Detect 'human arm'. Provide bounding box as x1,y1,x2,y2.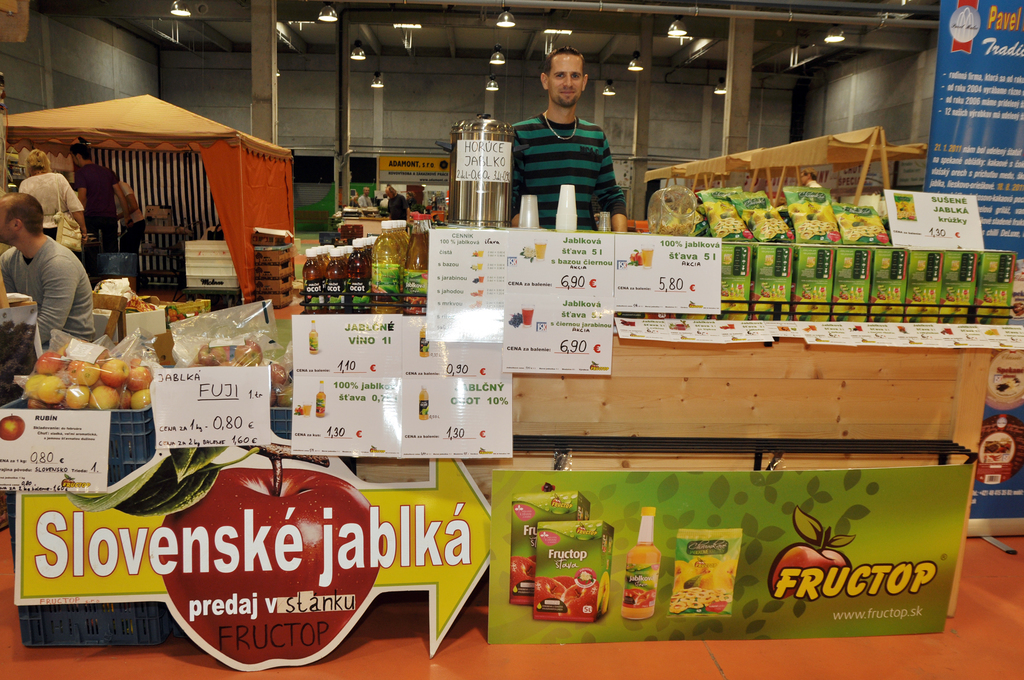
598,131,624,234.
